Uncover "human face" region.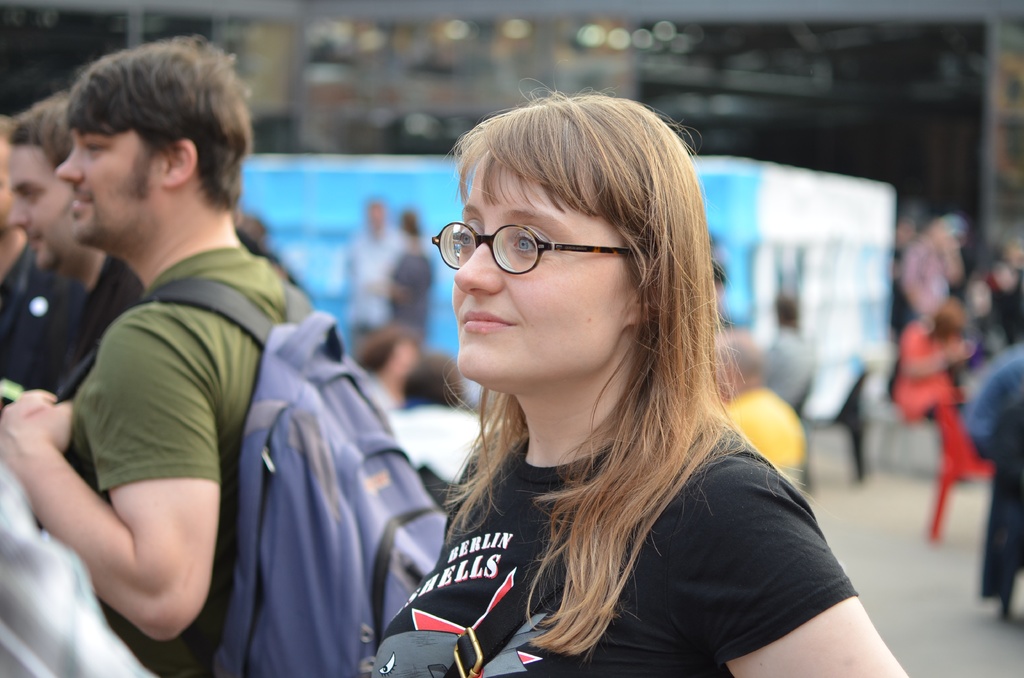
Uncovered: rect(60, 136, 163, 243).
